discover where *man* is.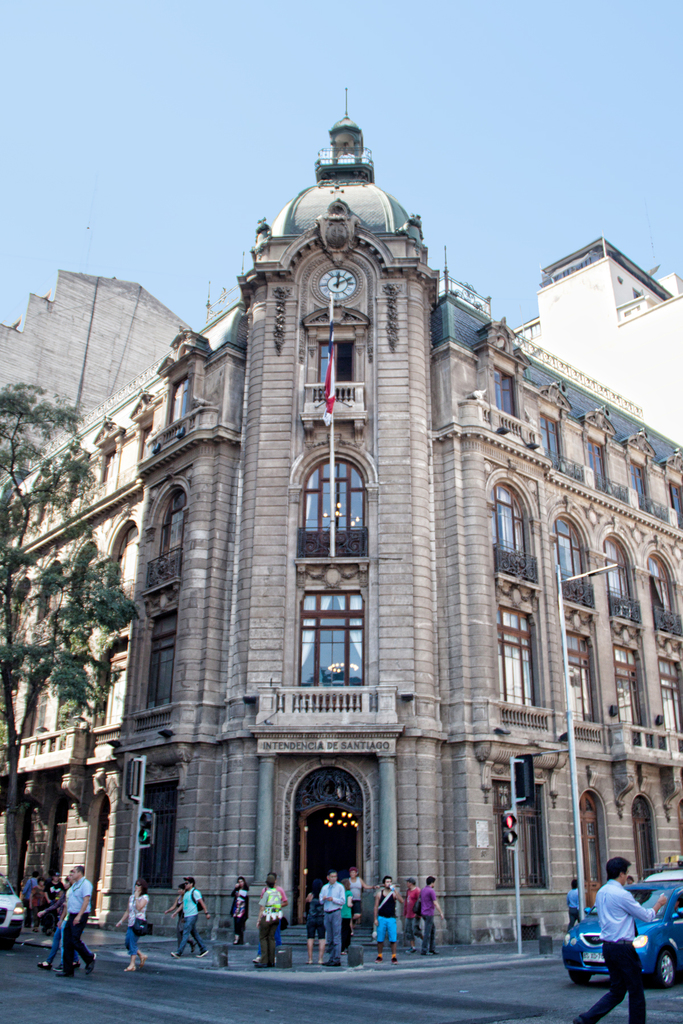
Discovered at x1=566, y1=877, x2=584, y2=932.
